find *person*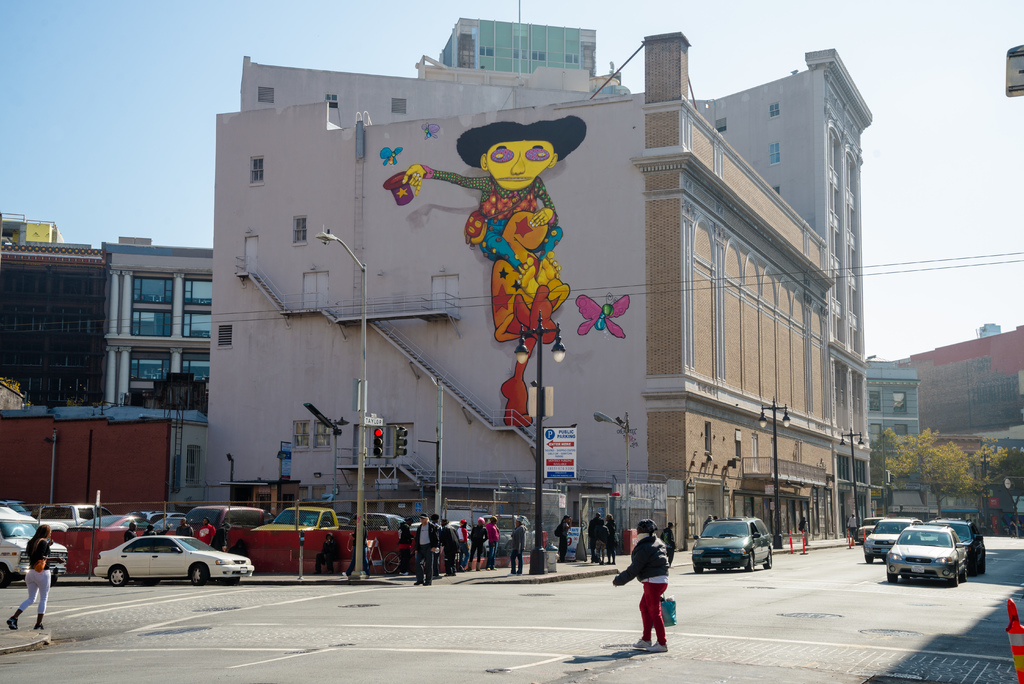
<box>389,120,582,428</box>
